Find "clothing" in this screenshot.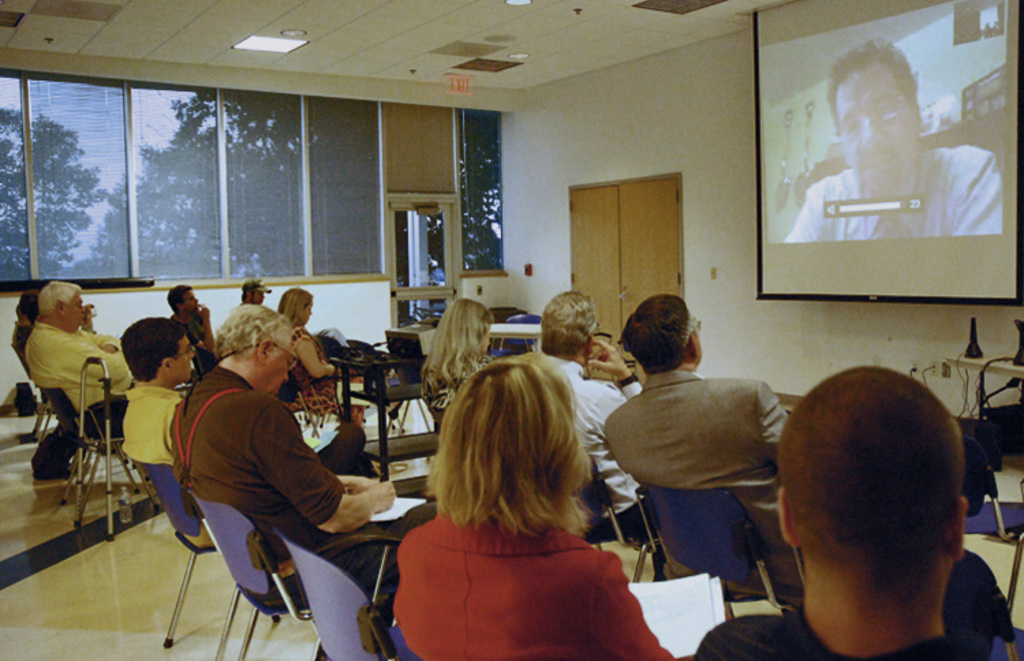
The bounding box for "clothing" is <box>386,488,657,657</box>.
